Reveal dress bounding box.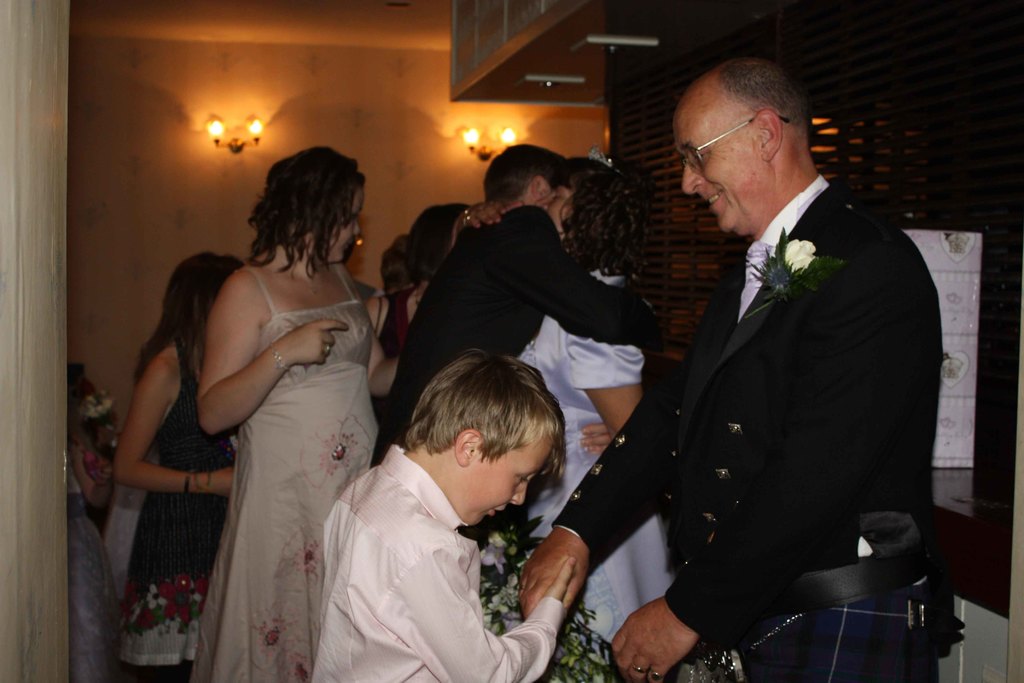
Revealed: bbox=(195, 273, 365, 677).
